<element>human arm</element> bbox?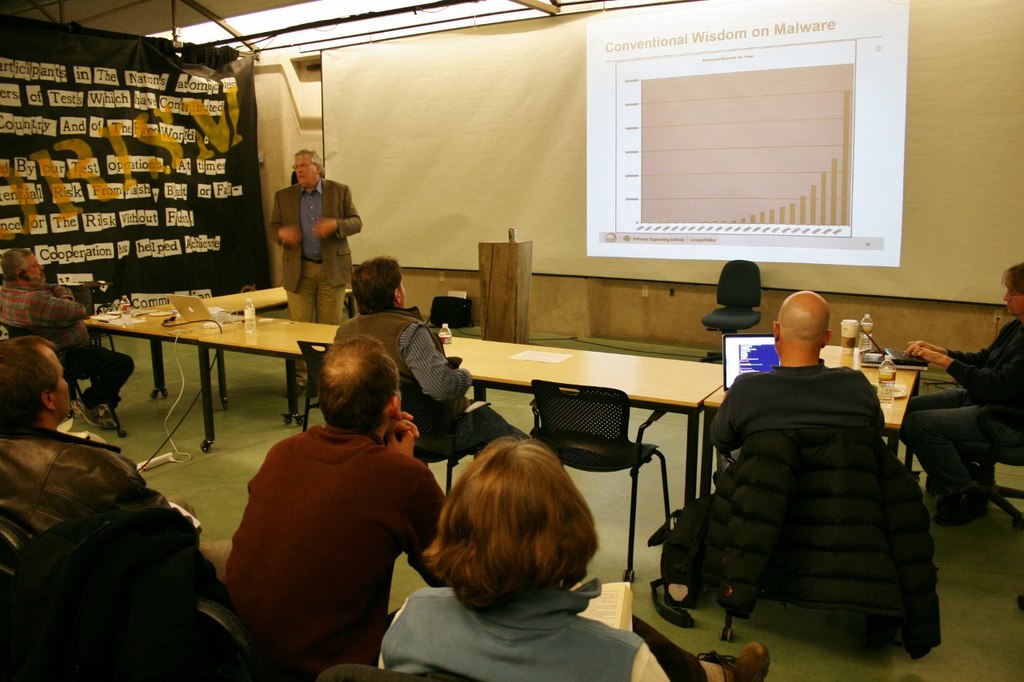
pyautogui.locateOnScreen(310, 177, 360, 234)
